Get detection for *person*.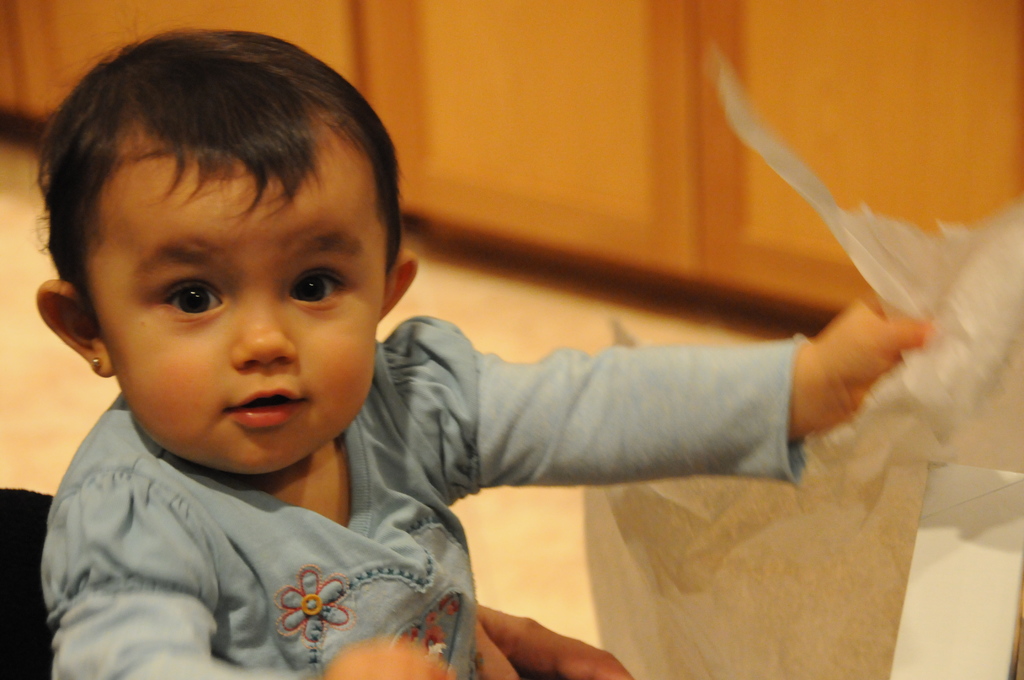
Detection: {"left": 85, "top": 92, "right": 905, "bottom": 659}.
